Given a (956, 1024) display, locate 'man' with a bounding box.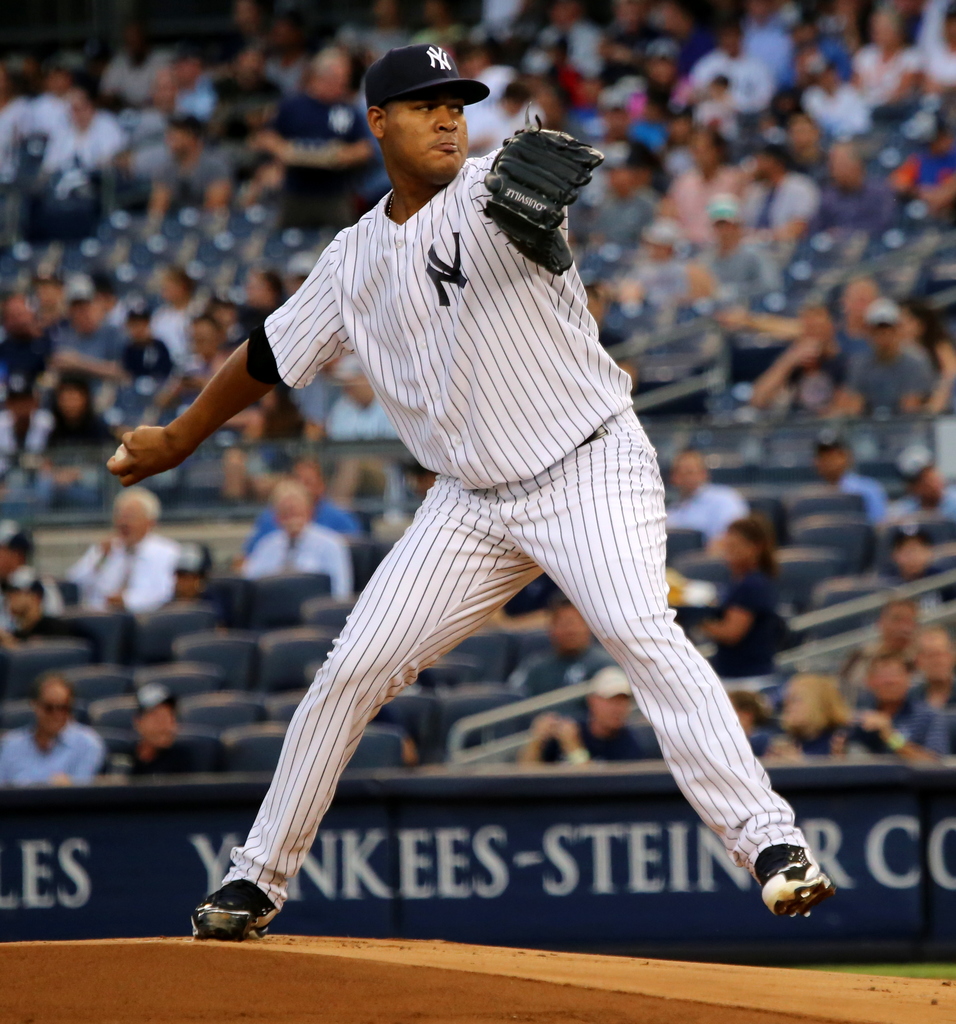
Located: (left=516, top=660, right=654, bottom=764).
